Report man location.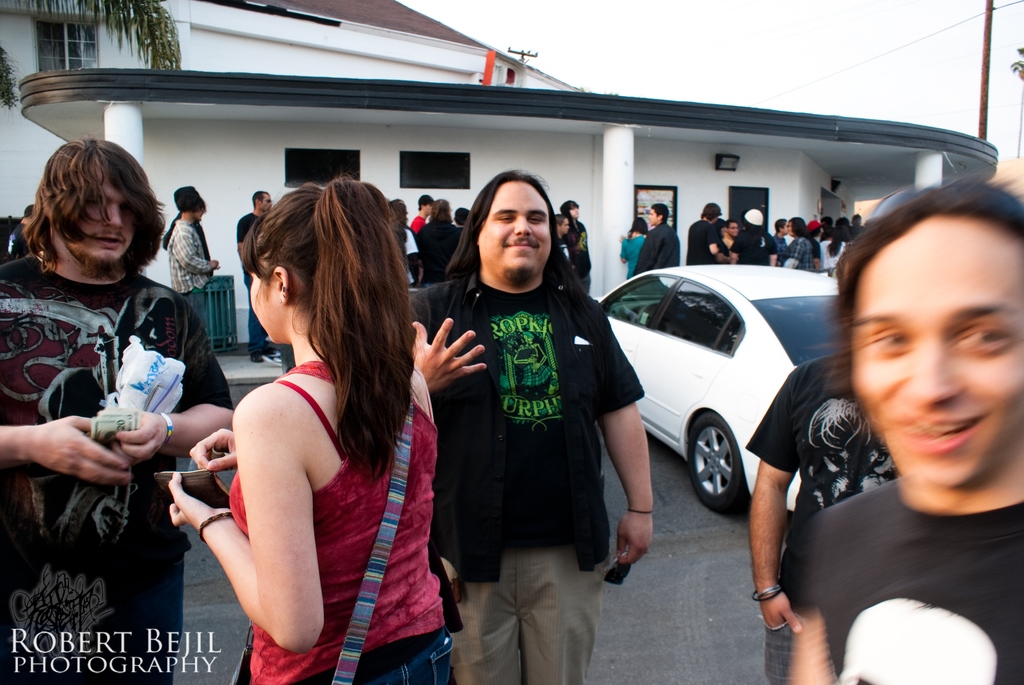
Report: region(163, 191, 218, 329).
